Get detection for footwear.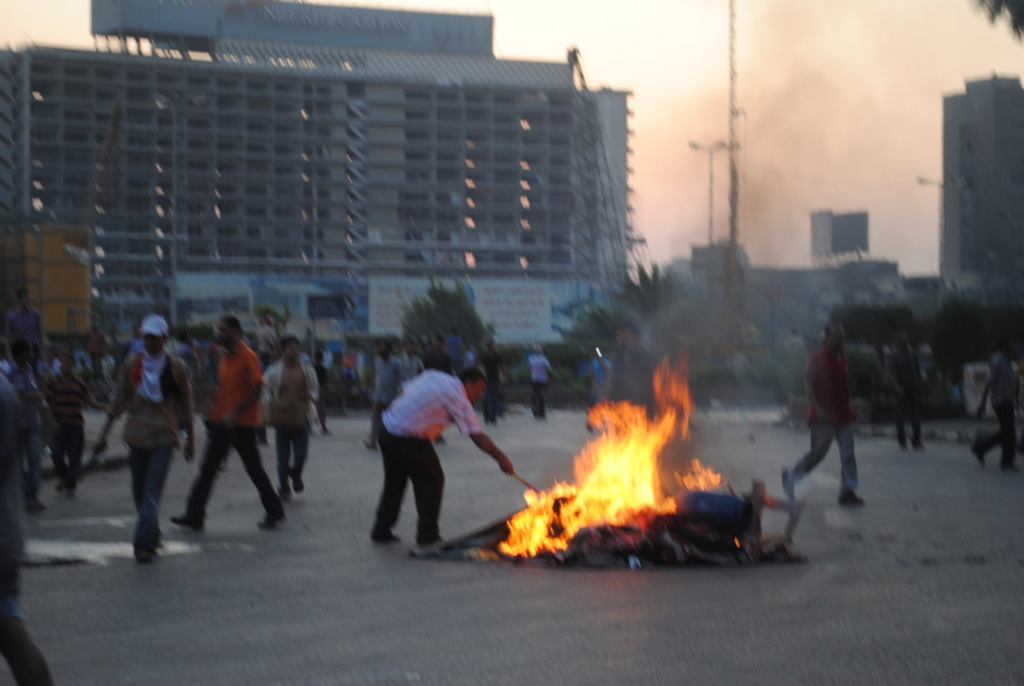
Detection: 26/491/44/512.
